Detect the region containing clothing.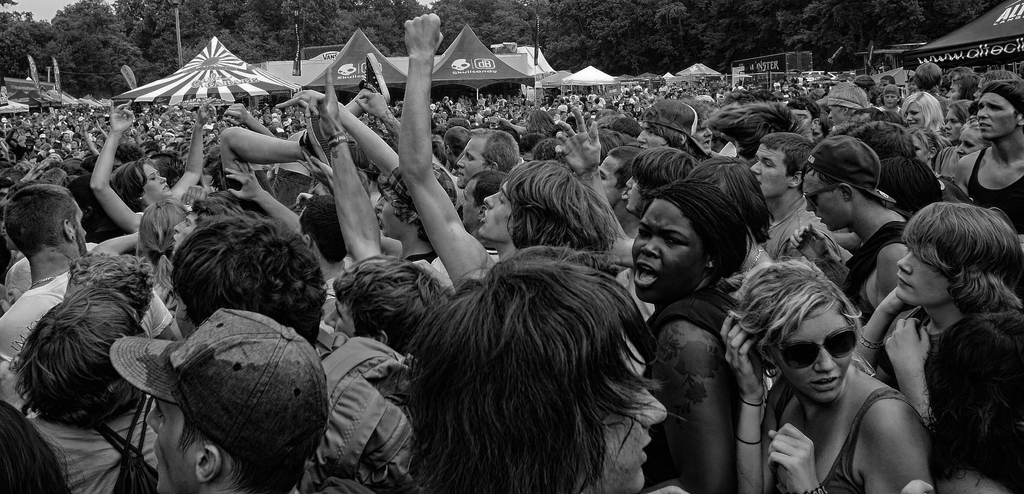
box(839, 218, 911, 398).
